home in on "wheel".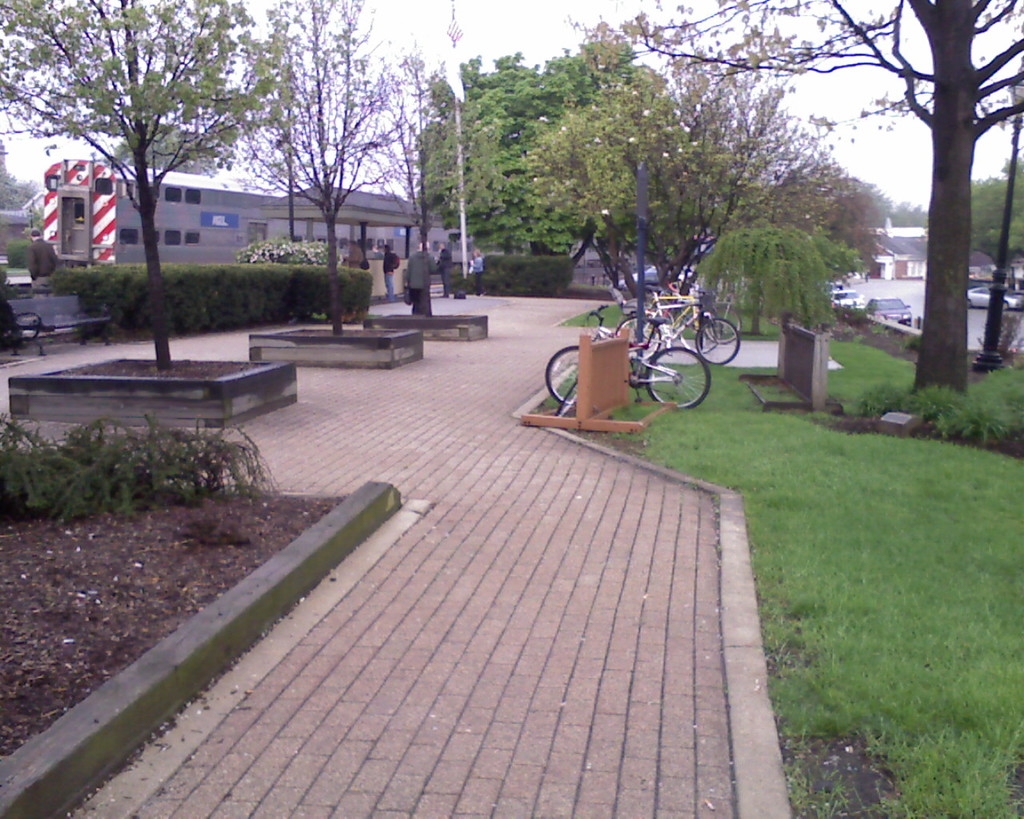
Homed in at <box>546,346,586,408</box>.
